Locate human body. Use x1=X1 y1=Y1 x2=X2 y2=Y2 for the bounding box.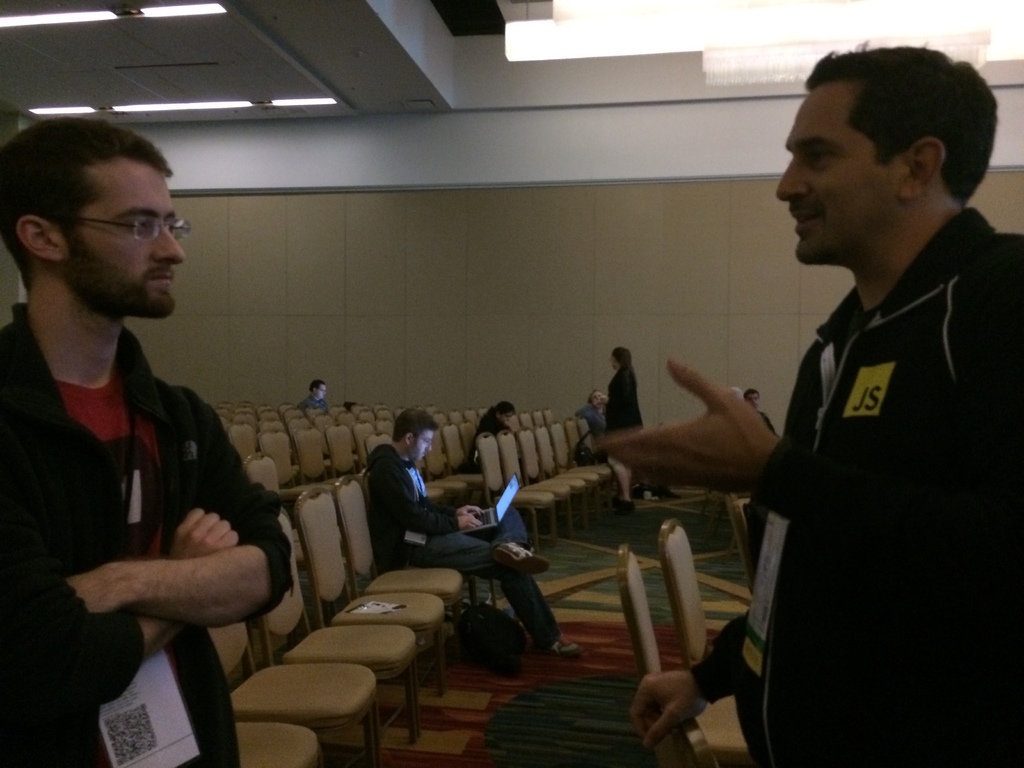
x1=607 y1=44 x2=1023 y2=767.
